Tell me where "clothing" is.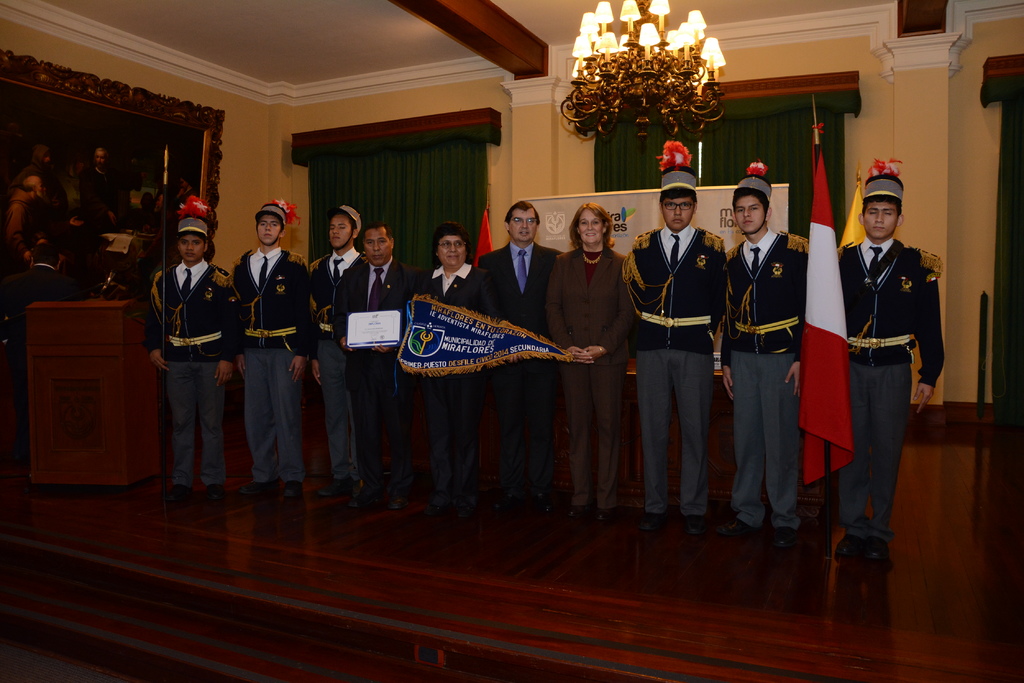
"clothing" is at {"left": 547, "top": 243, "right": 623, "bottom": 478}.
